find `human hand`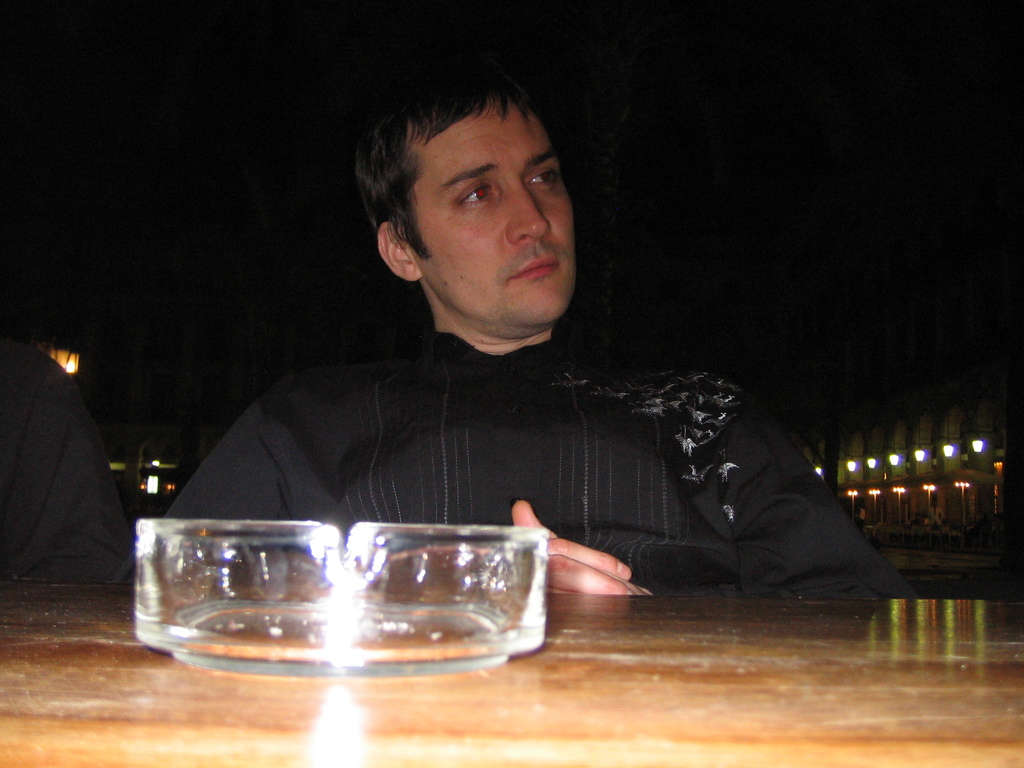
BBox(439, 534, 633, 595)
